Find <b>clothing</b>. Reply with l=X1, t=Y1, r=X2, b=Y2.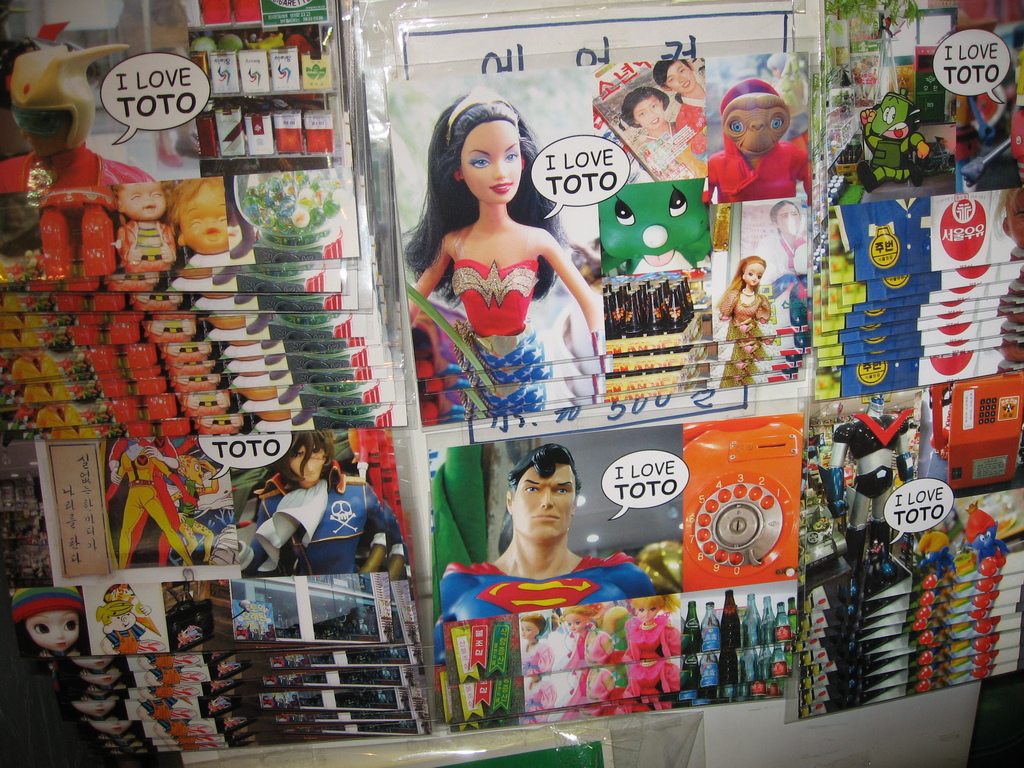
l=117, t=435, r=191, b=575.
